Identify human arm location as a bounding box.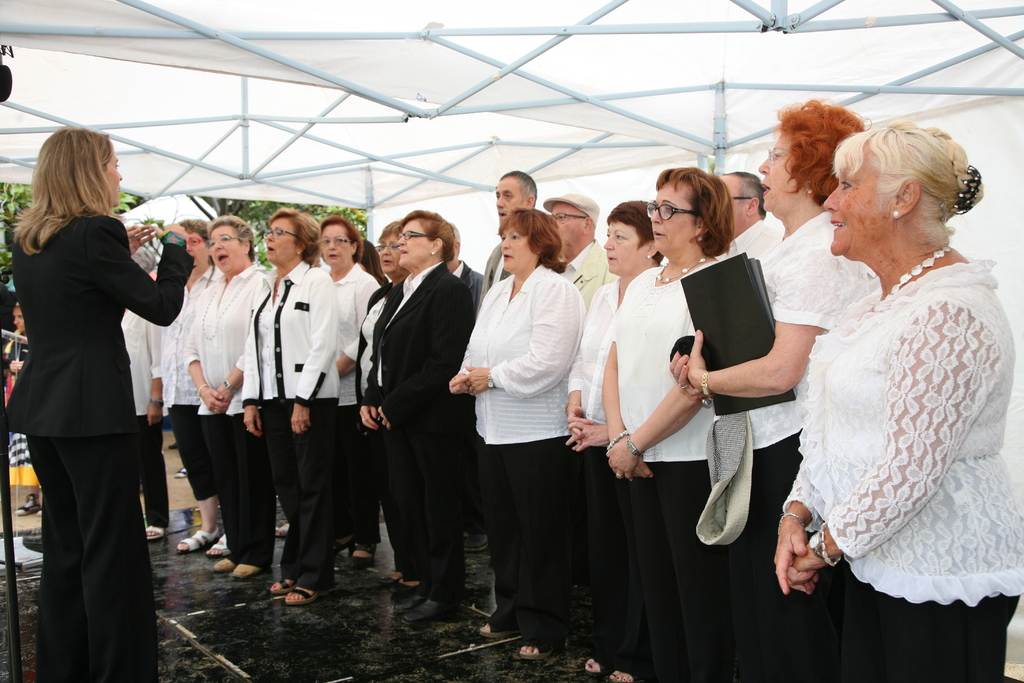
Rect(680, 284, 842, 431).
